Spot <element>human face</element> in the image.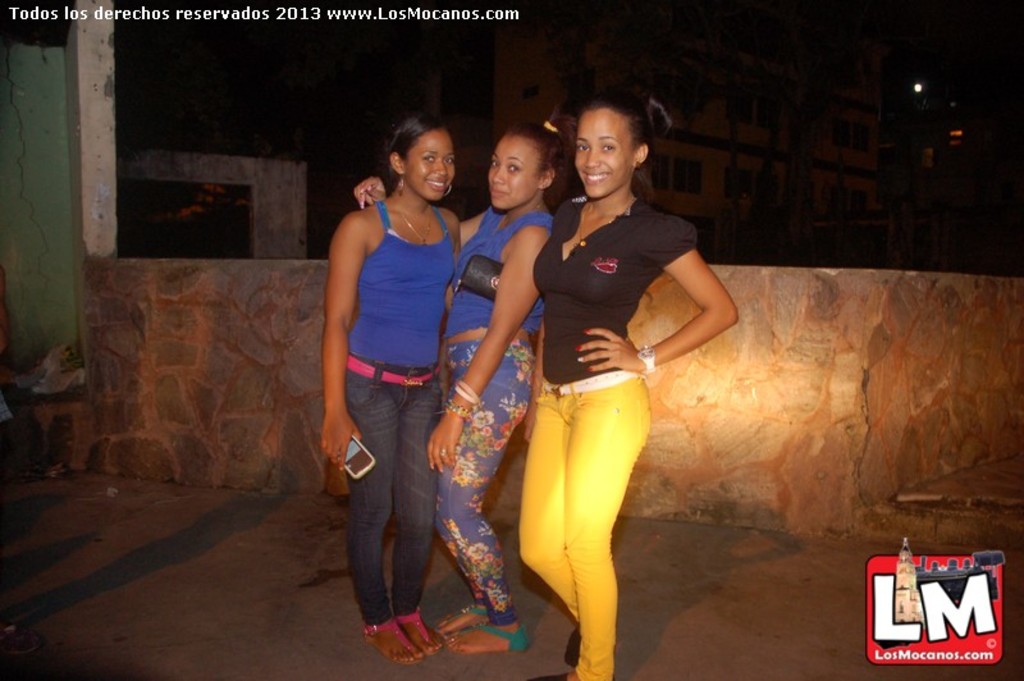
<element>human face</element> found at <bbox>570, 102, 634, 202</bbox>.
